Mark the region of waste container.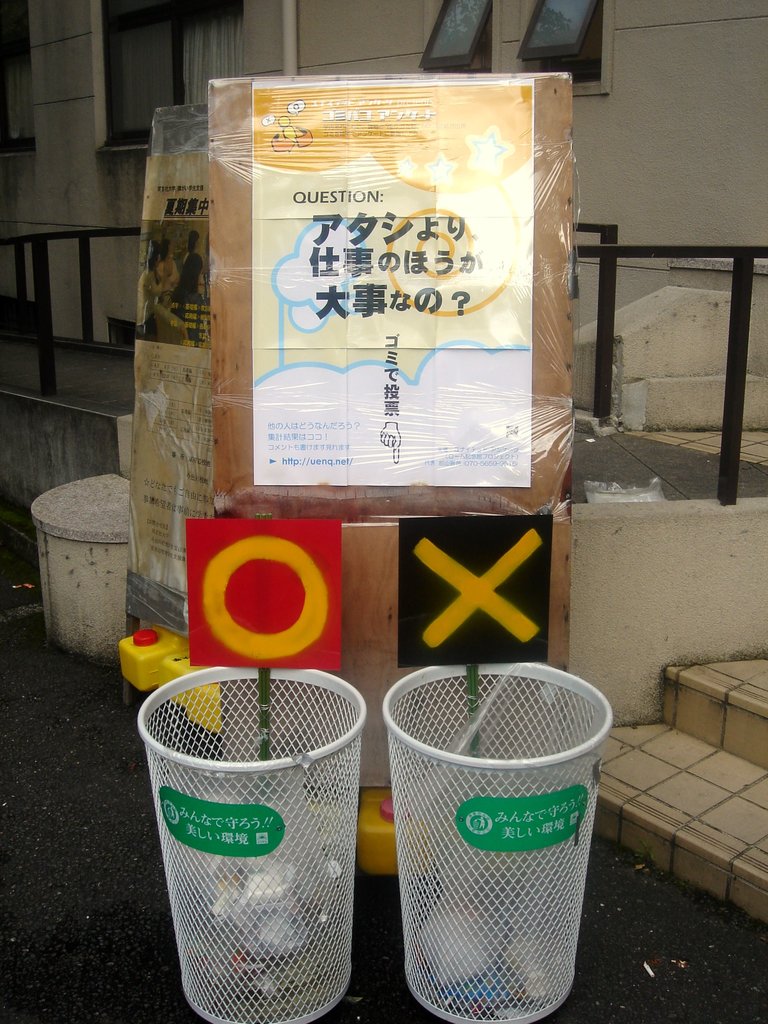
Region: [135,669,367,1023].
